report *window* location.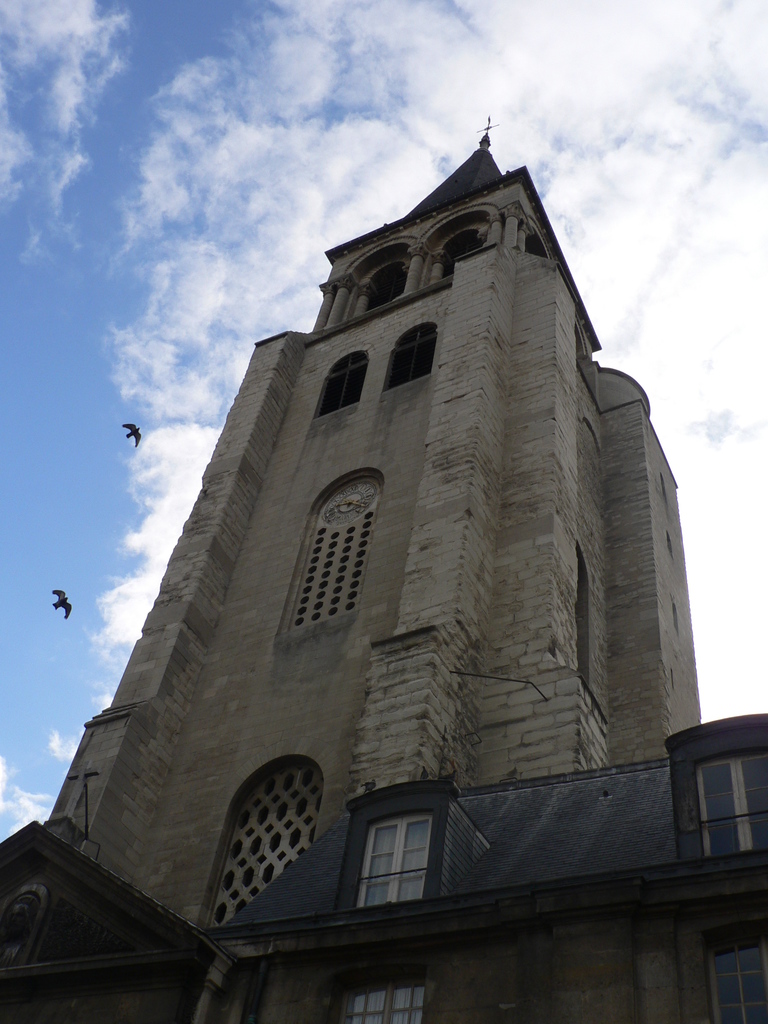
Report: {"x1": 343, "y1": 812, "x2": 432, "y2": 917}.
